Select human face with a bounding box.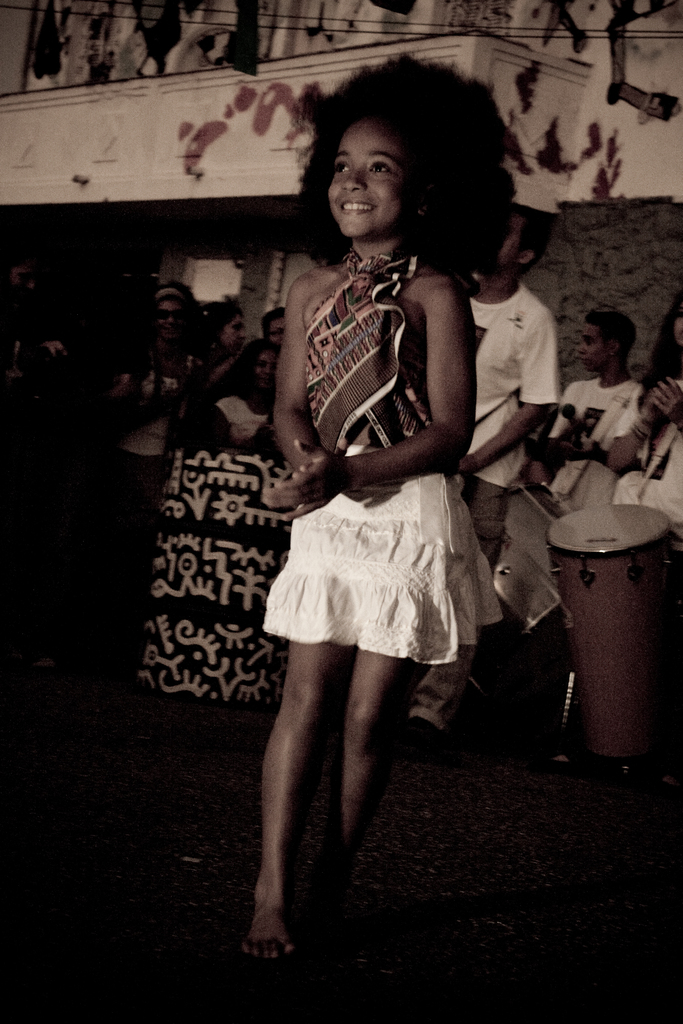
bbox(257, 349, 276, 390).
